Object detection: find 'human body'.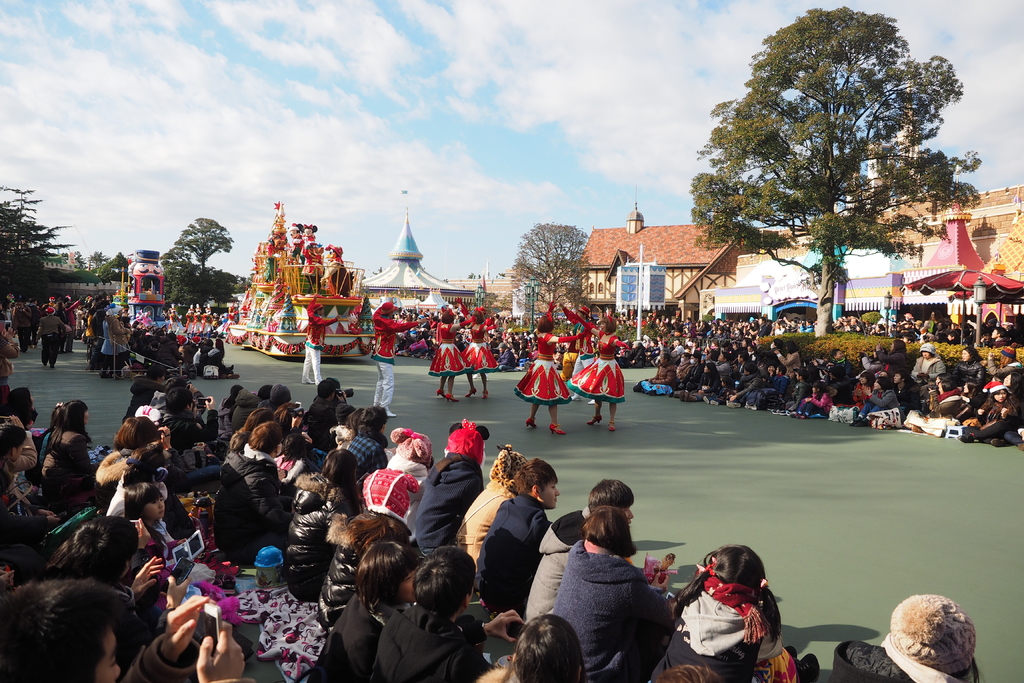
(545, 500, 686, 676).
